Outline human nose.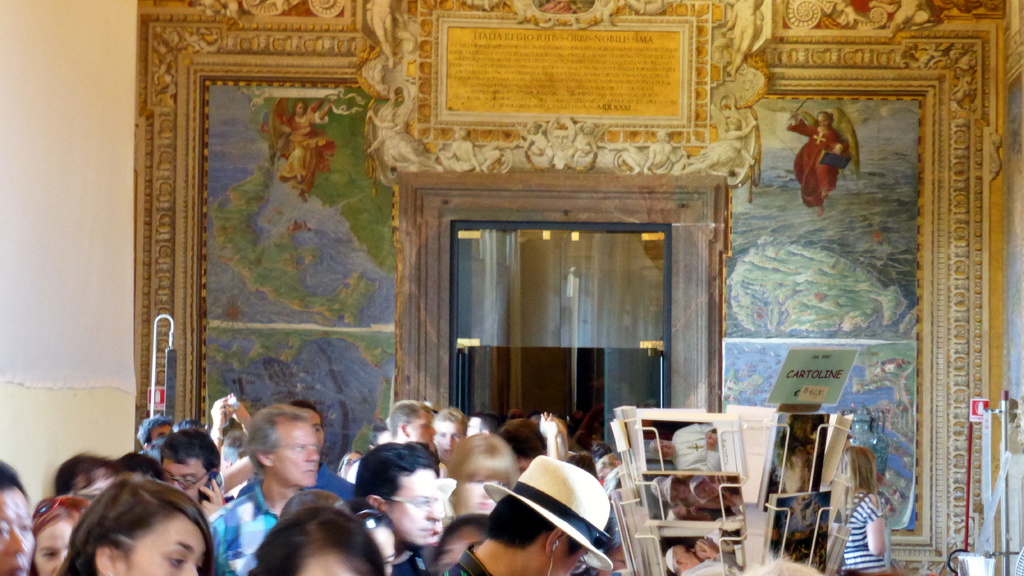
Outline: 427 498 438 519.
